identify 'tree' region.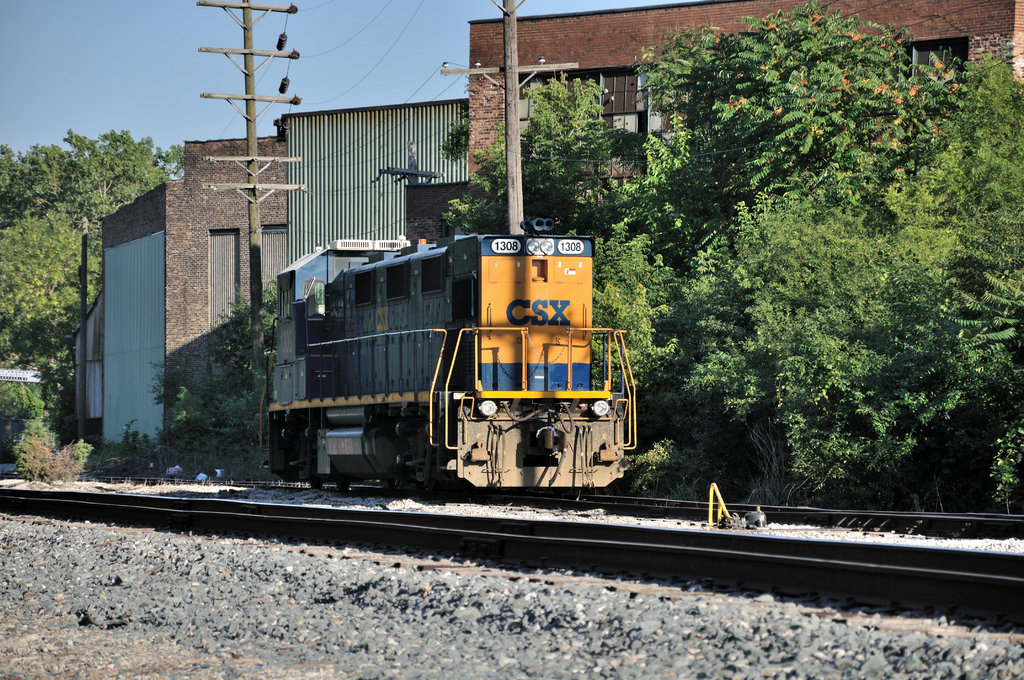
Region: detection(439, 74, 616, 476).
